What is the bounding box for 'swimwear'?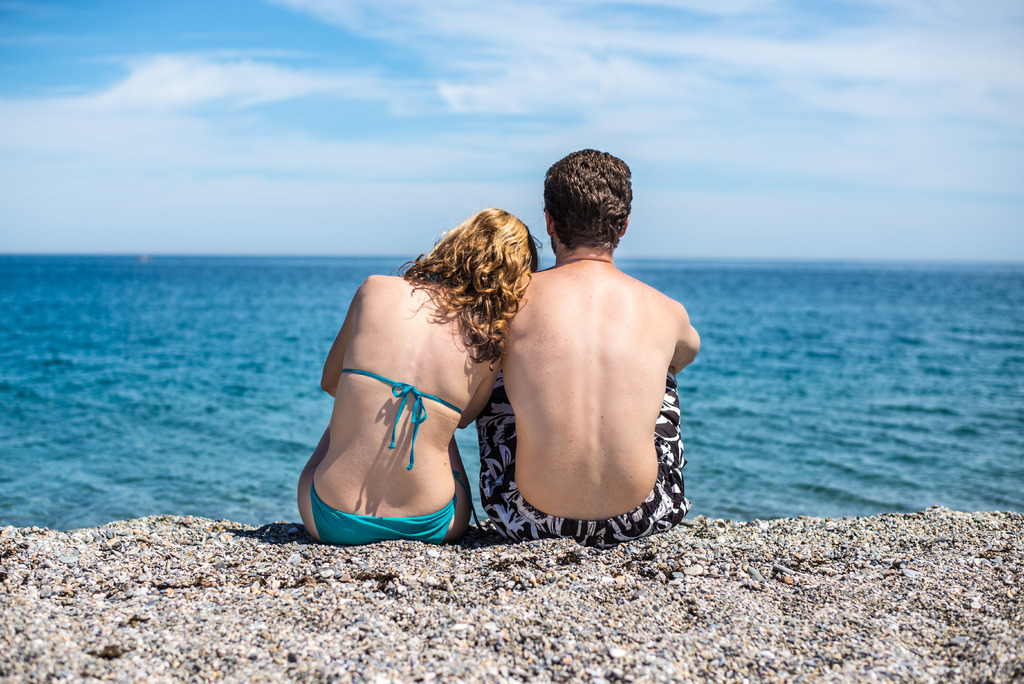
left=340, top=363, right=463, bottom=468.
